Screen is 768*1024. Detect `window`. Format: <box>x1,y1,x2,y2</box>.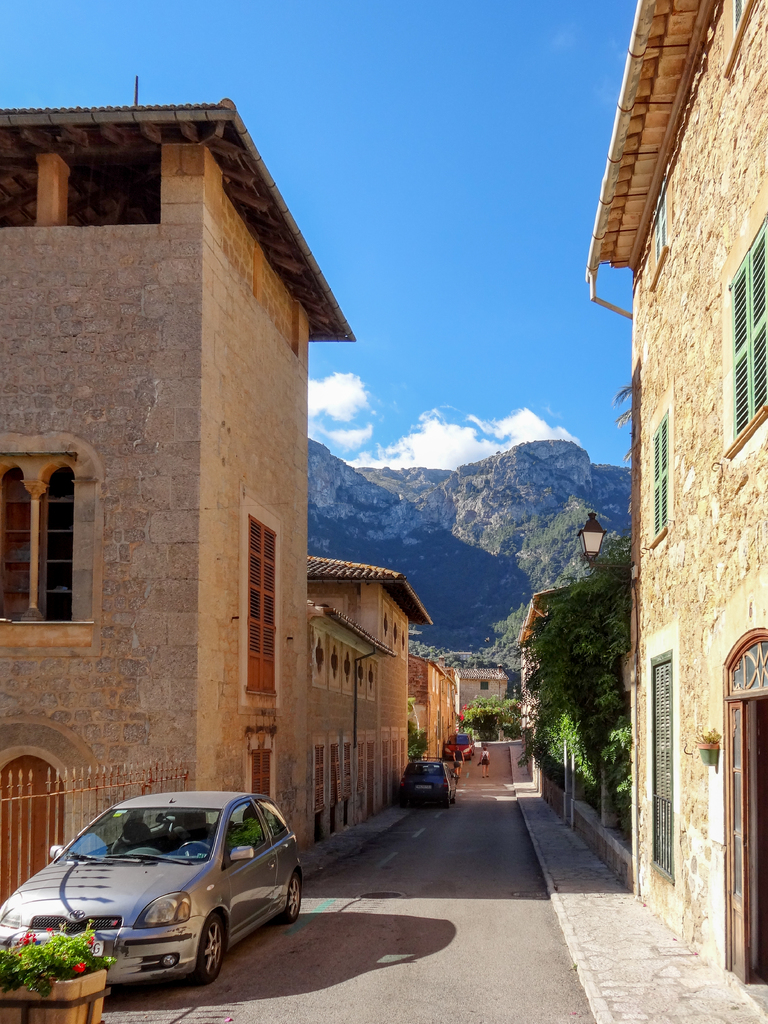
<box>639,652,679,896</box>.
